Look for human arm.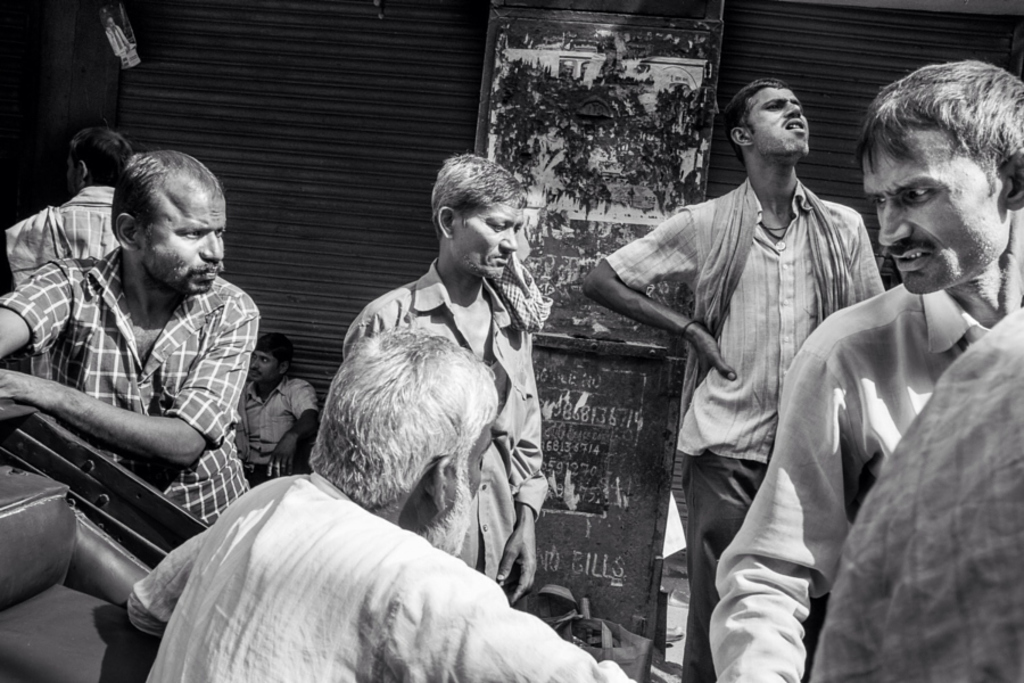
Found: (339,294,418,356).
